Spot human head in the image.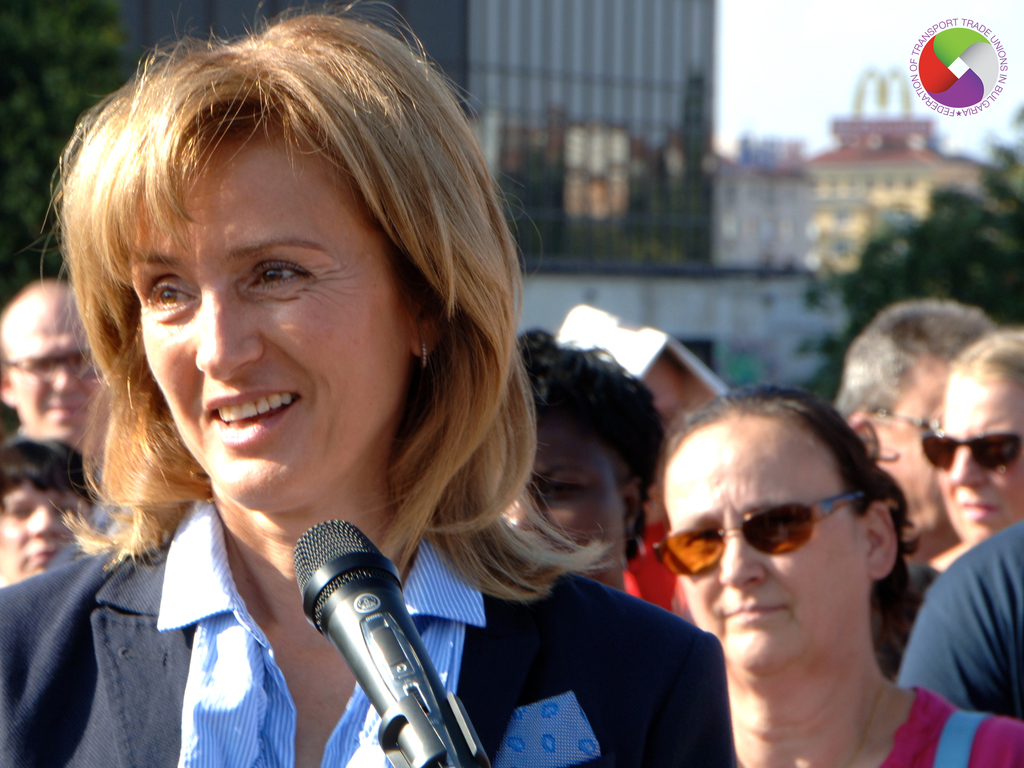
human head found at bbox=[488, 327, 667, 592].
